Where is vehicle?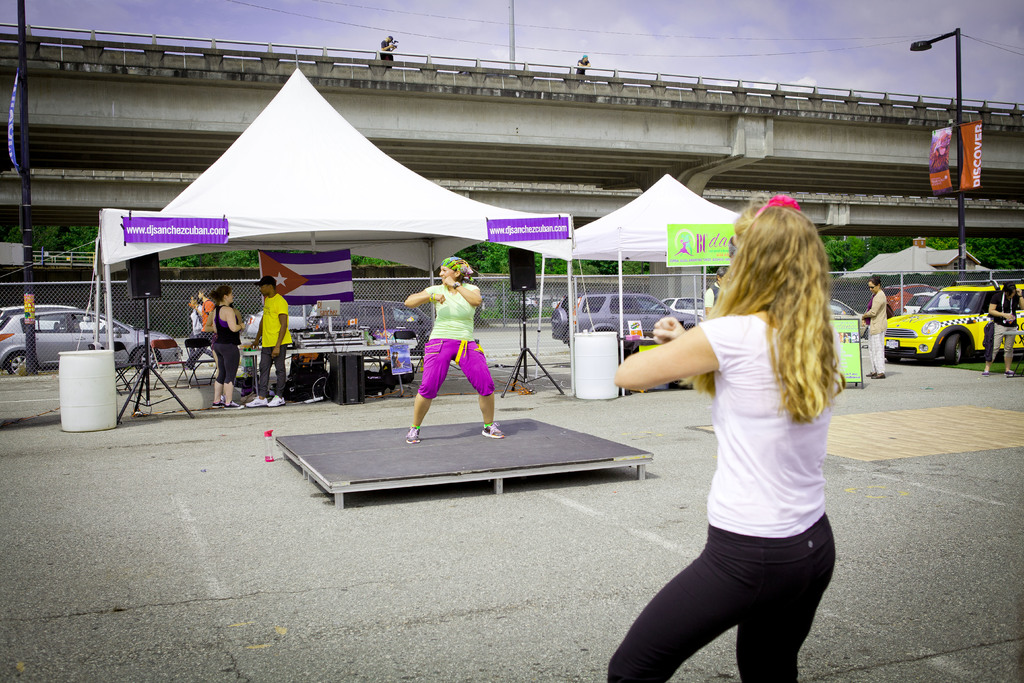
bbox(242, 306, 314, 333).
